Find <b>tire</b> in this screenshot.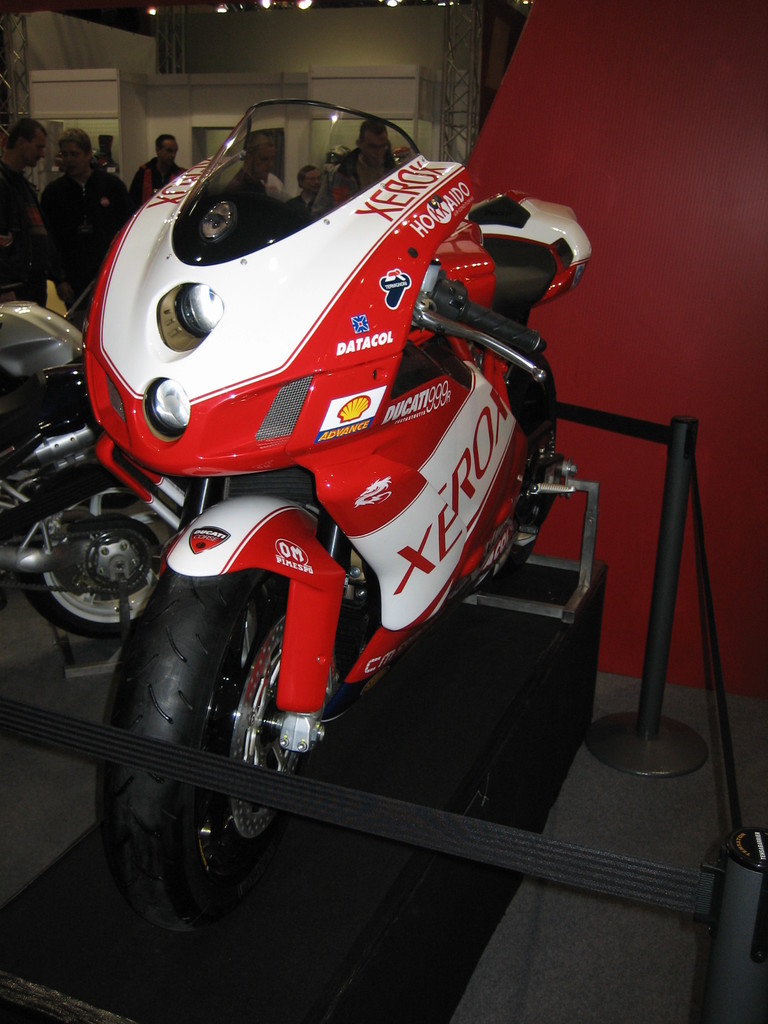
The bounding box for <b>tire</b> is 22, 463, 193, 629.
